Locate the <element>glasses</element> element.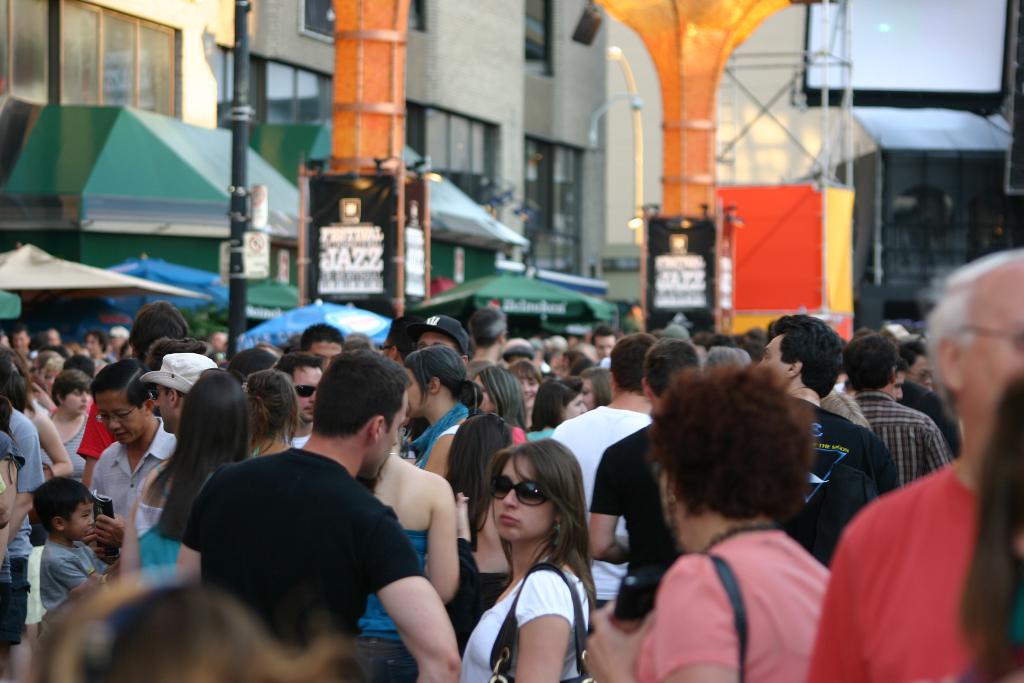
Element bbox: <region>412, 342, 433, 353</region>.
